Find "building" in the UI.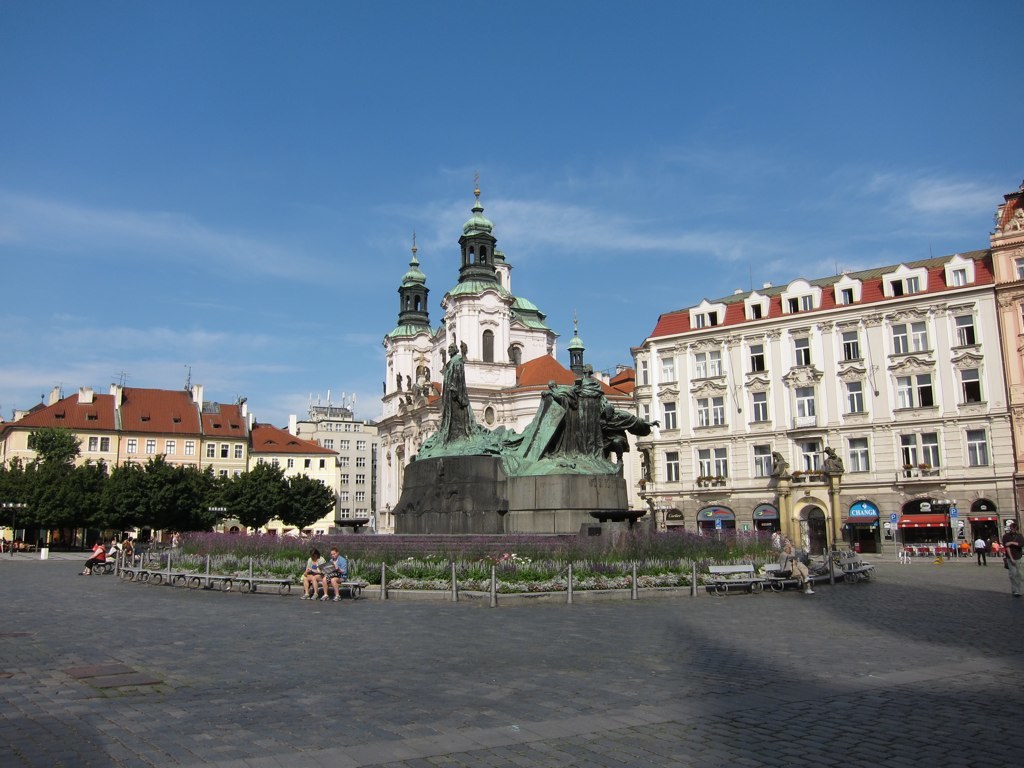
UI element at detection(0, 385, 347, 533).
